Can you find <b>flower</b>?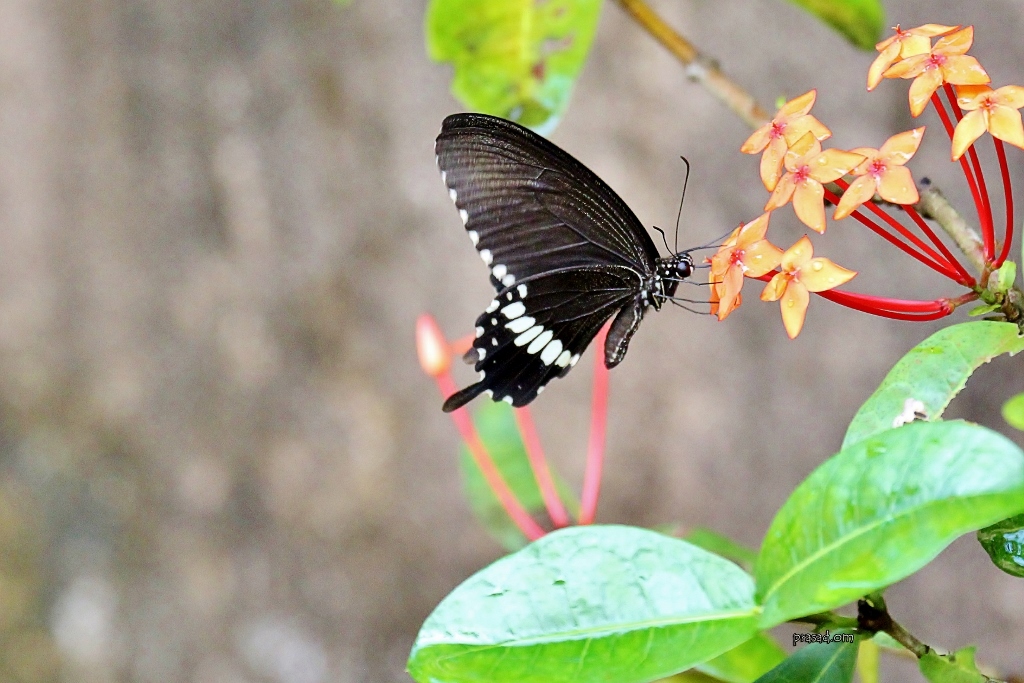
Yes, bounding box: 760, 131, 872, 235.
